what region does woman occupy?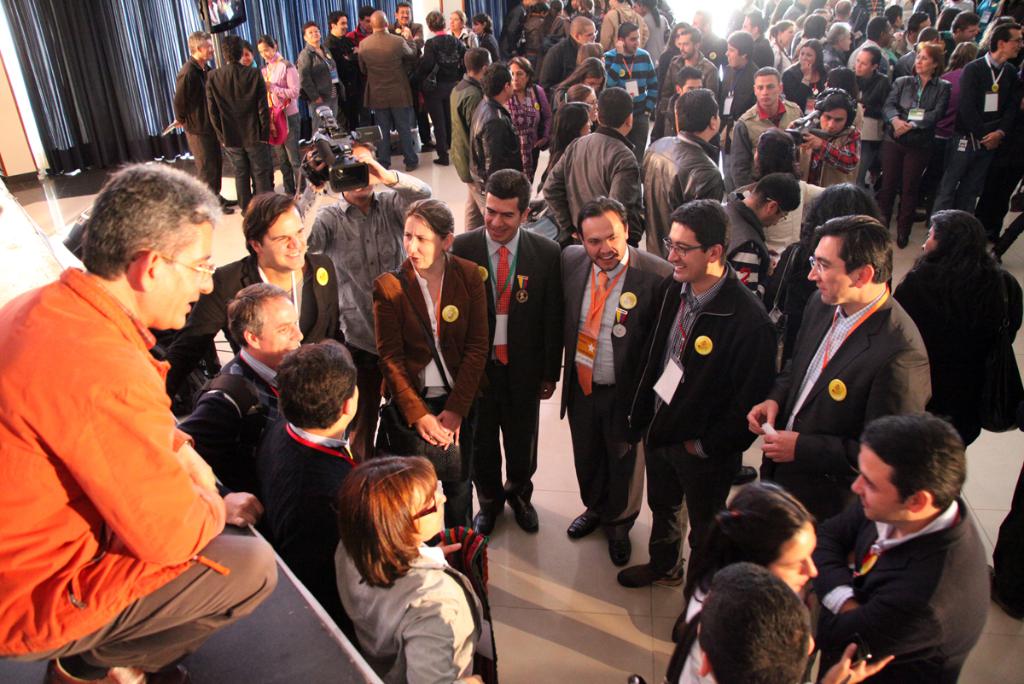
502 56 557 189.
